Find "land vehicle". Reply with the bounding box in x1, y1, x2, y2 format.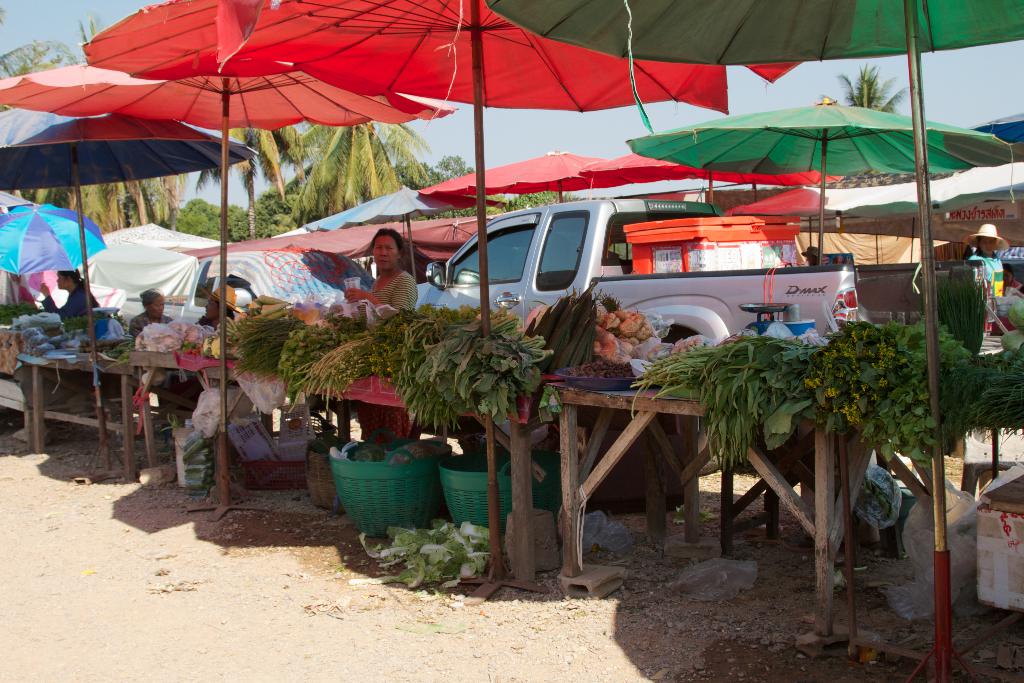
418, 197, 854, 473.
